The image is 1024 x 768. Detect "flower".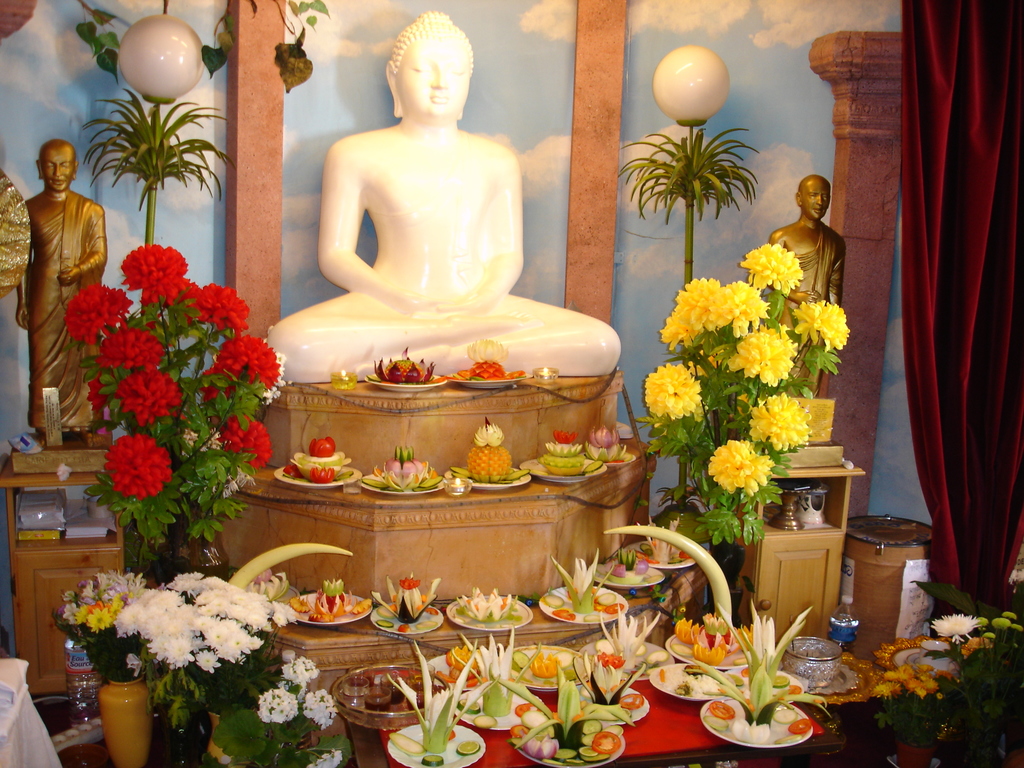
Detection: bbox=[260, 682, 299, 721].
